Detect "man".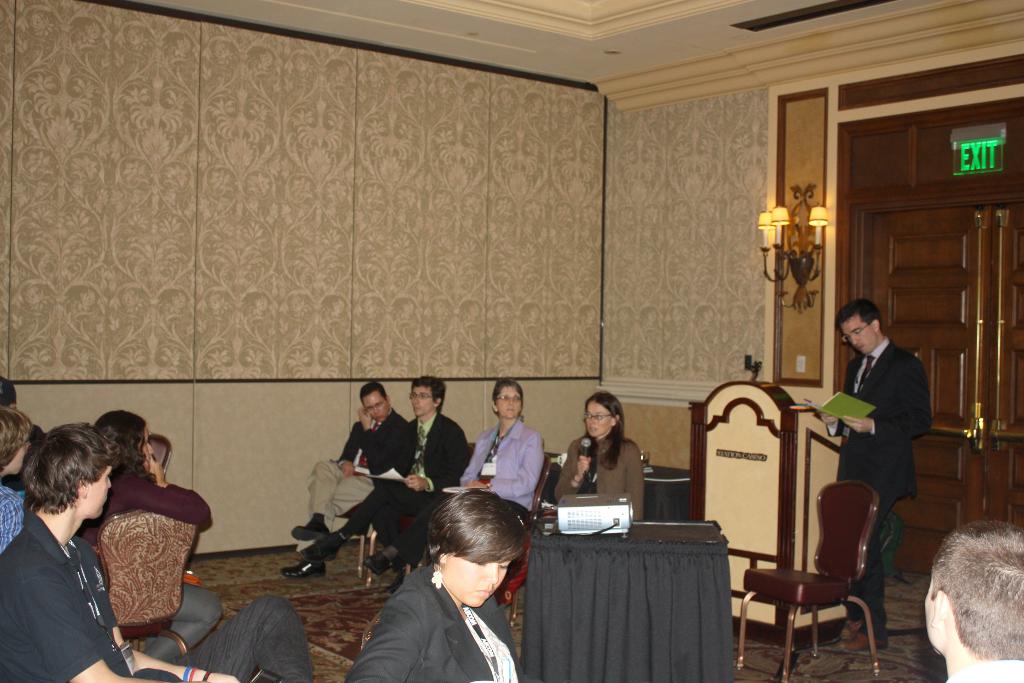
Detected at <box>285,370,452,580</box>.
